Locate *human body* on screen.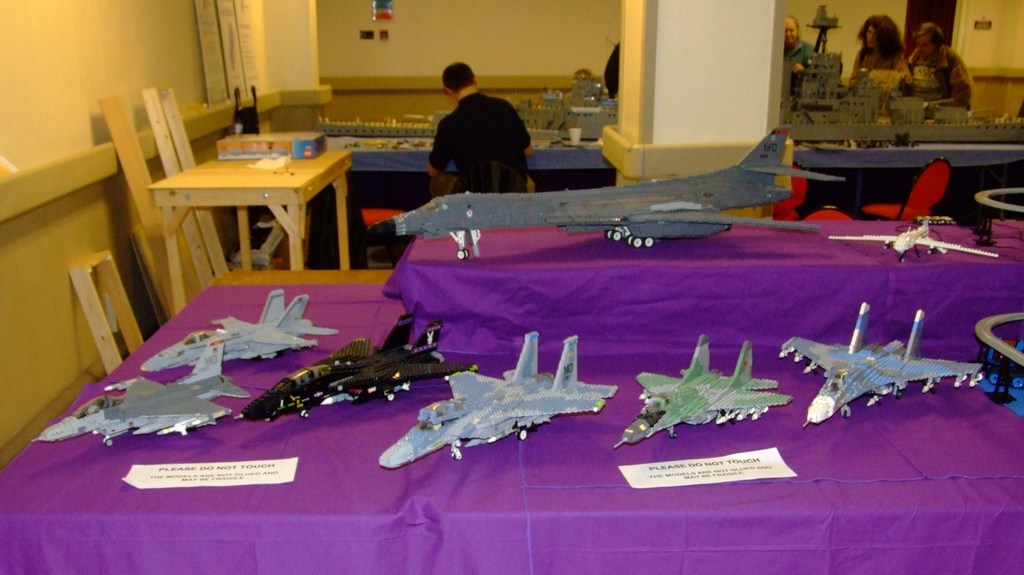
On screen at x1=907, y1=40, x2=975, y2=114.
